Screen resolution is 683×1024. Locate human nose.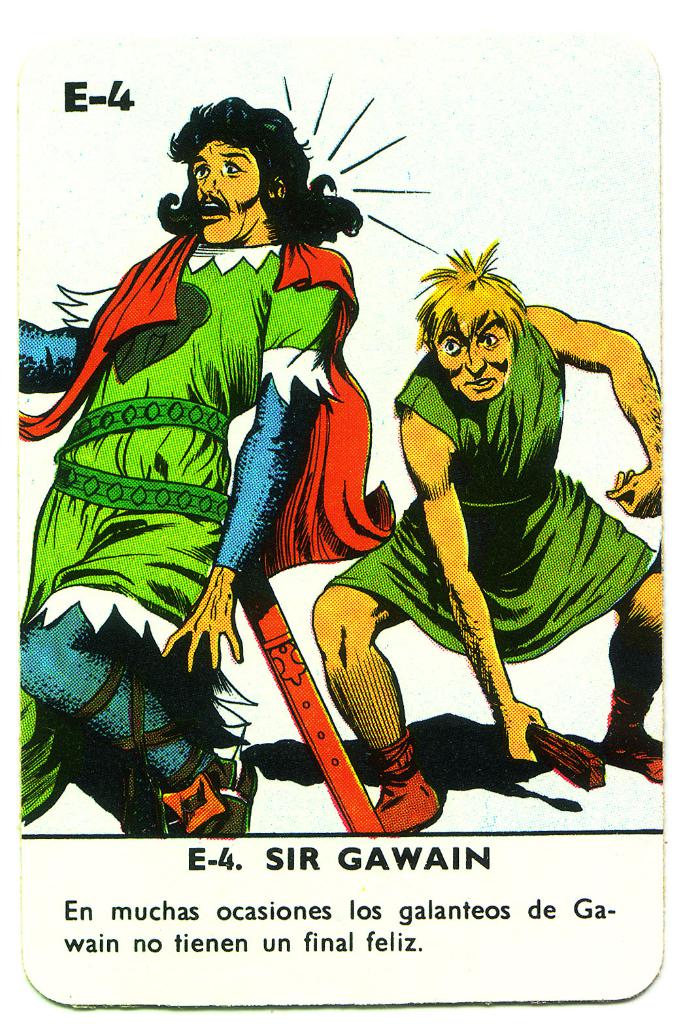
Rect(459, 343, 487, 380).
